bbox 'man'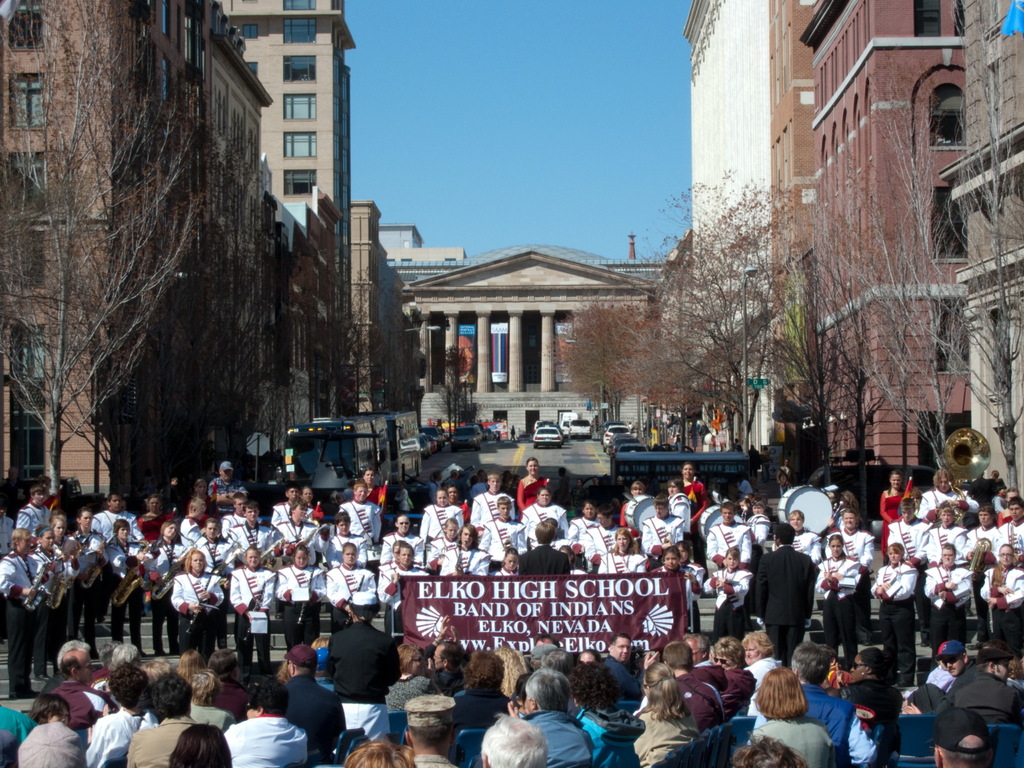
l=602, t=630, r=666, b=698
